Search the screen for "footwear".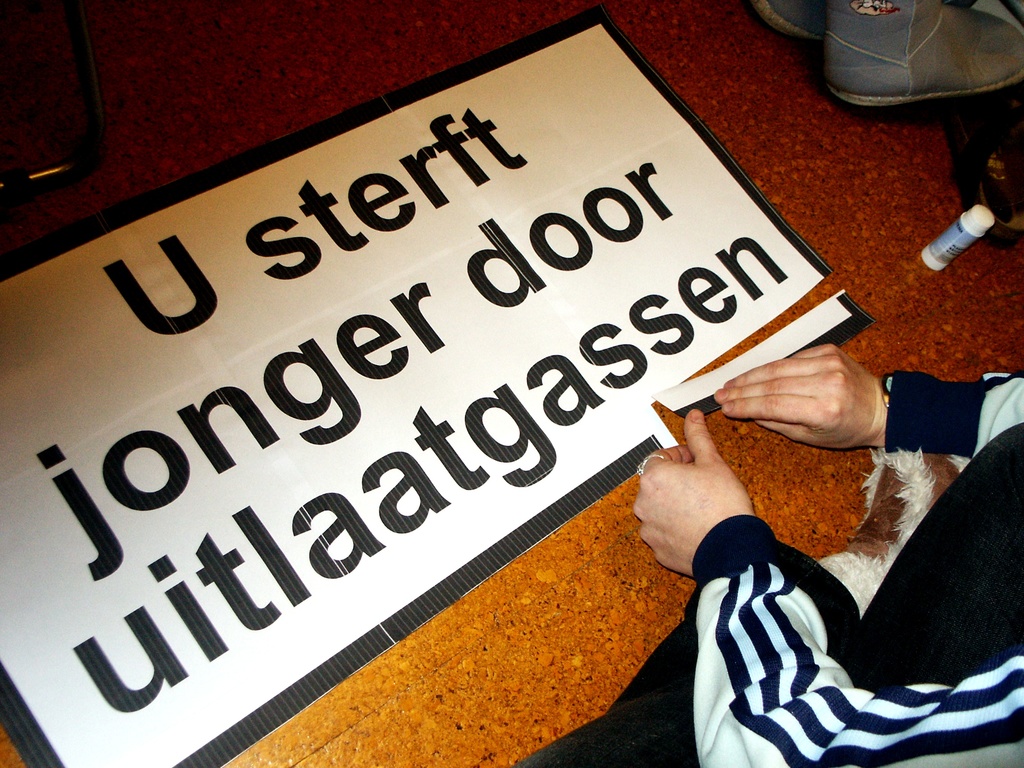
Found at (822, 6, 1021, 145).
